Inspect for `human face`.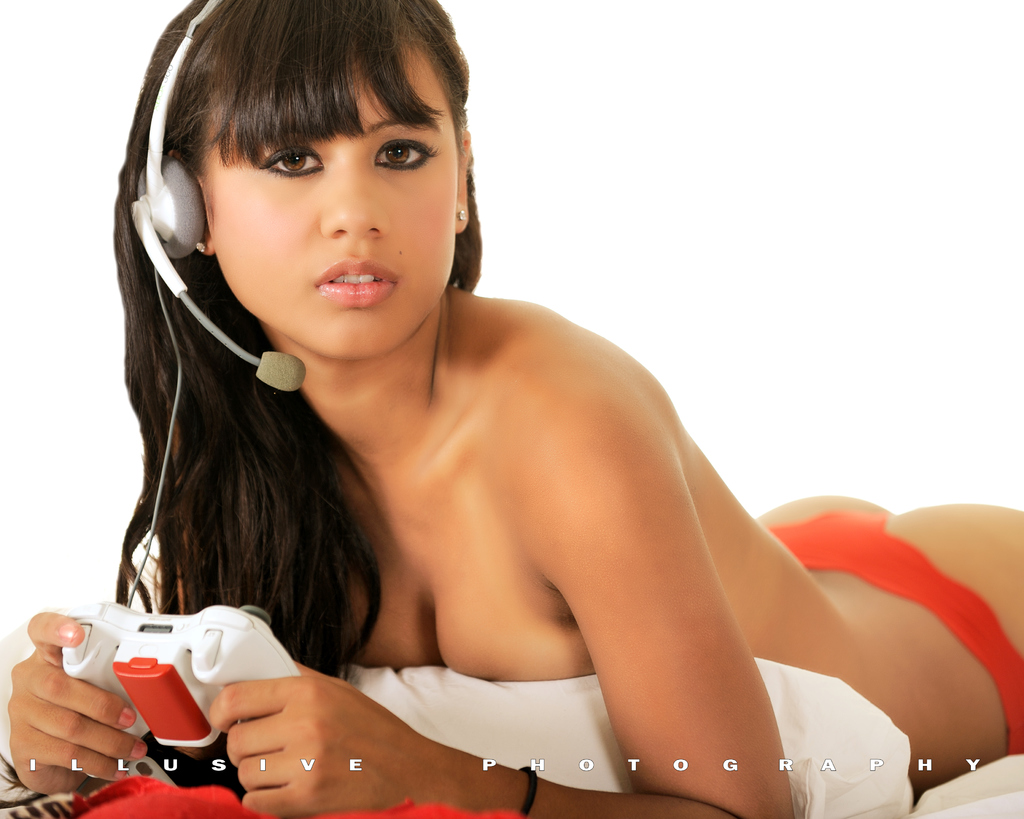
Inspection: pyautogui.locateOnScreen(200, 23, 457, 360).
